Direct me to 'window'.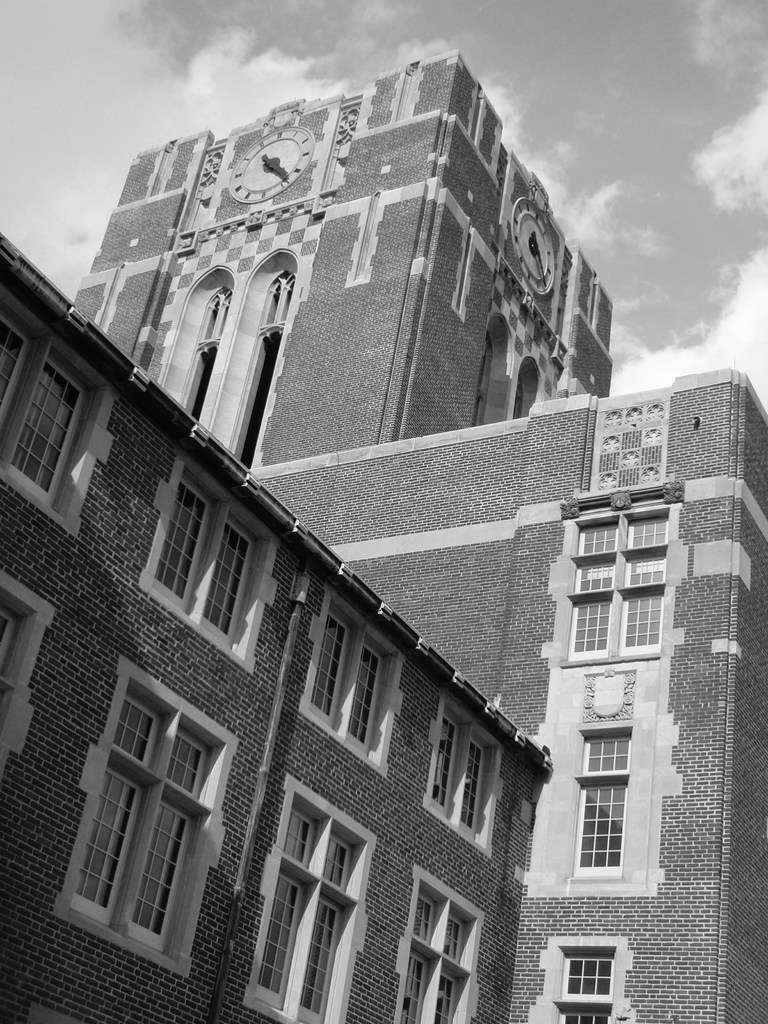
Direction: (420, 690, 506, 854).
